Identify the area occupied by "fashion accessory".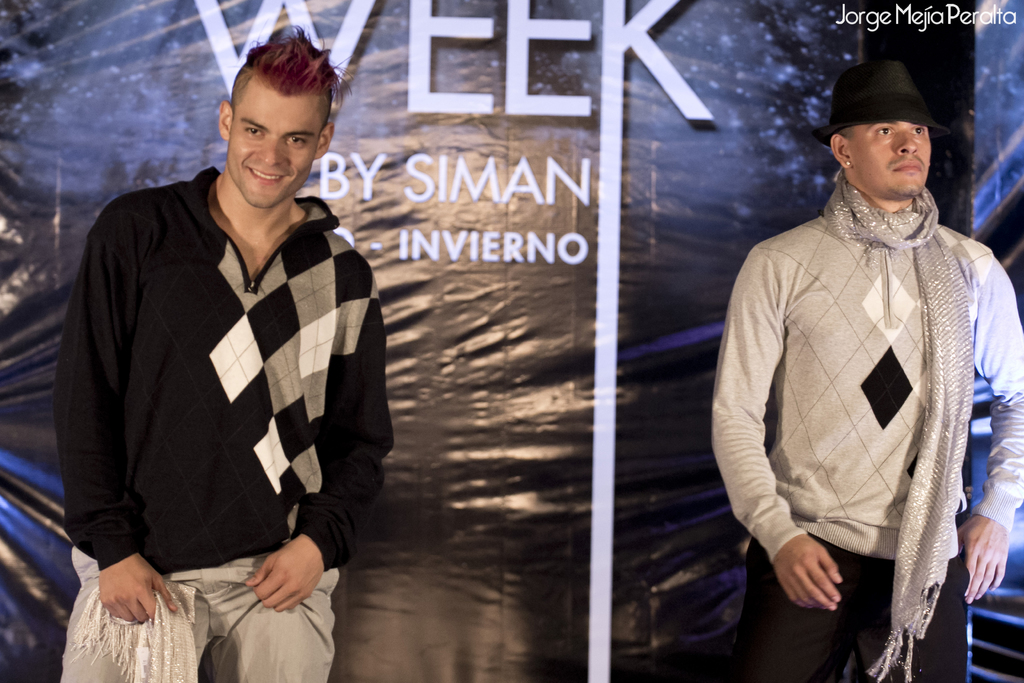
Area: left=810, top=57, right=943, bottom=131.
